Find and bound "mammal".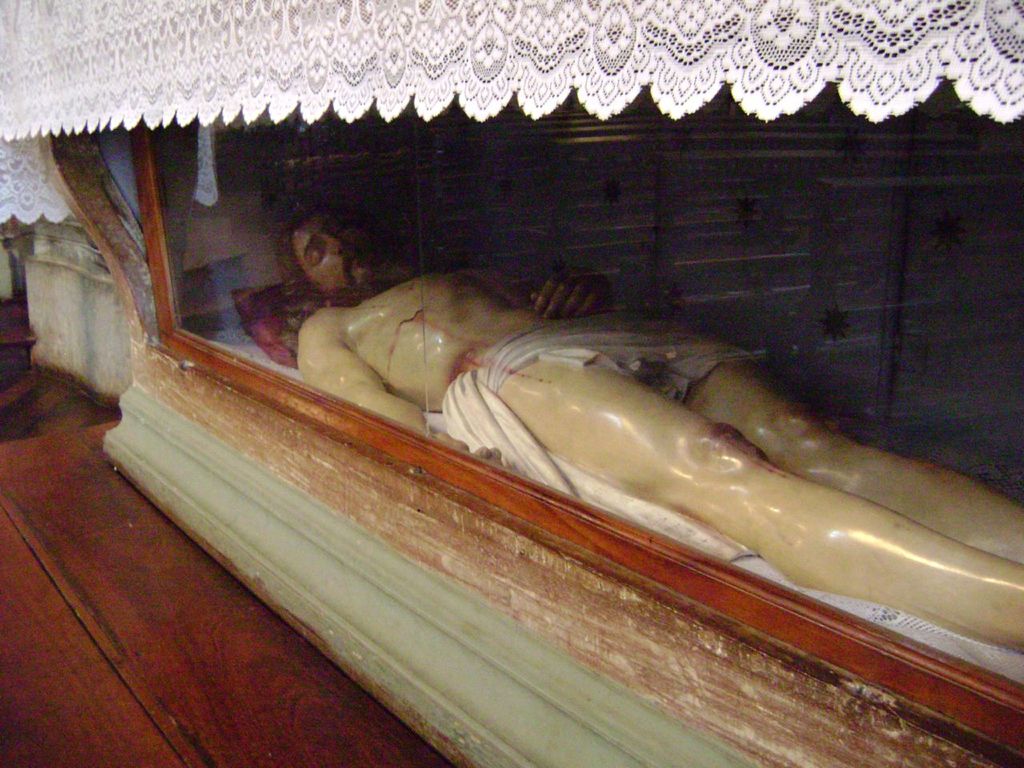
Bound: <region>278, 200, 1023, 654</region>.
